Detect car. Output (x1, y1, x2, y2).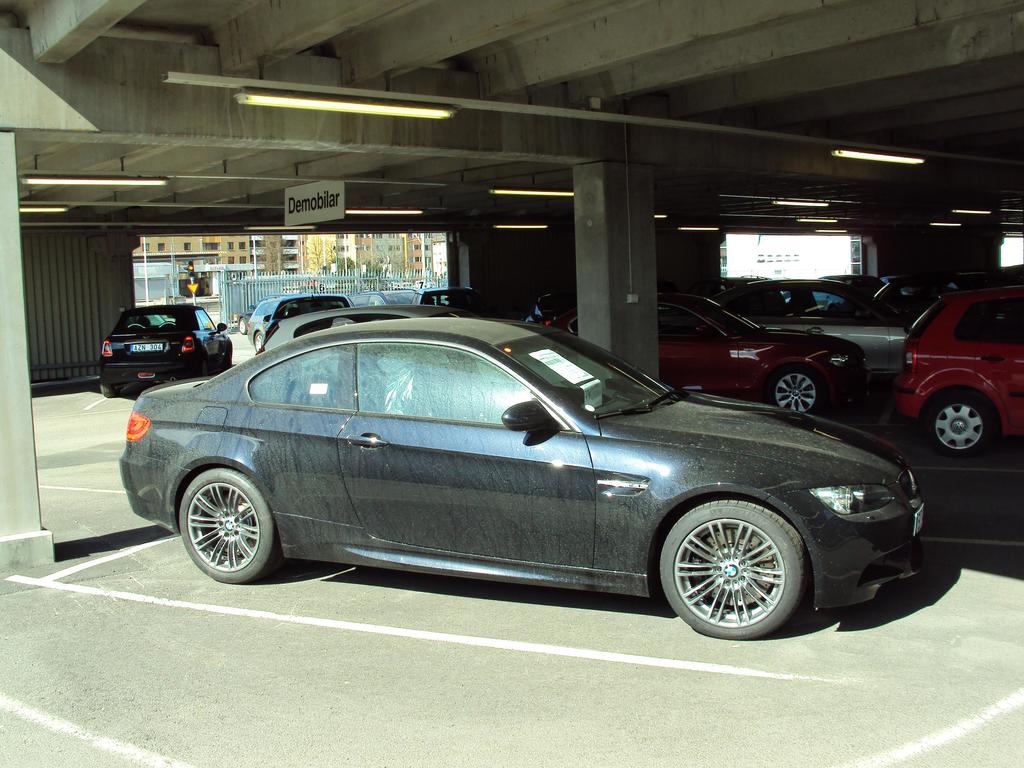
(251, 296, 358, 352).
